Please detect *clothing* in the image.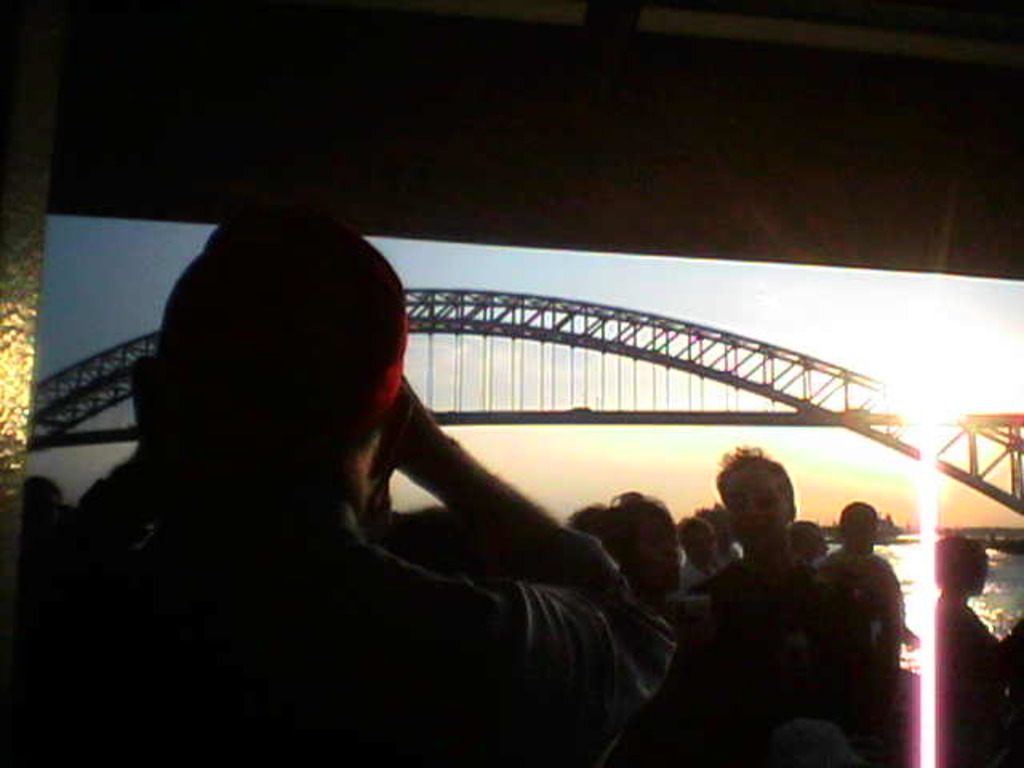
bbox=(0, 461, 677, 766).
